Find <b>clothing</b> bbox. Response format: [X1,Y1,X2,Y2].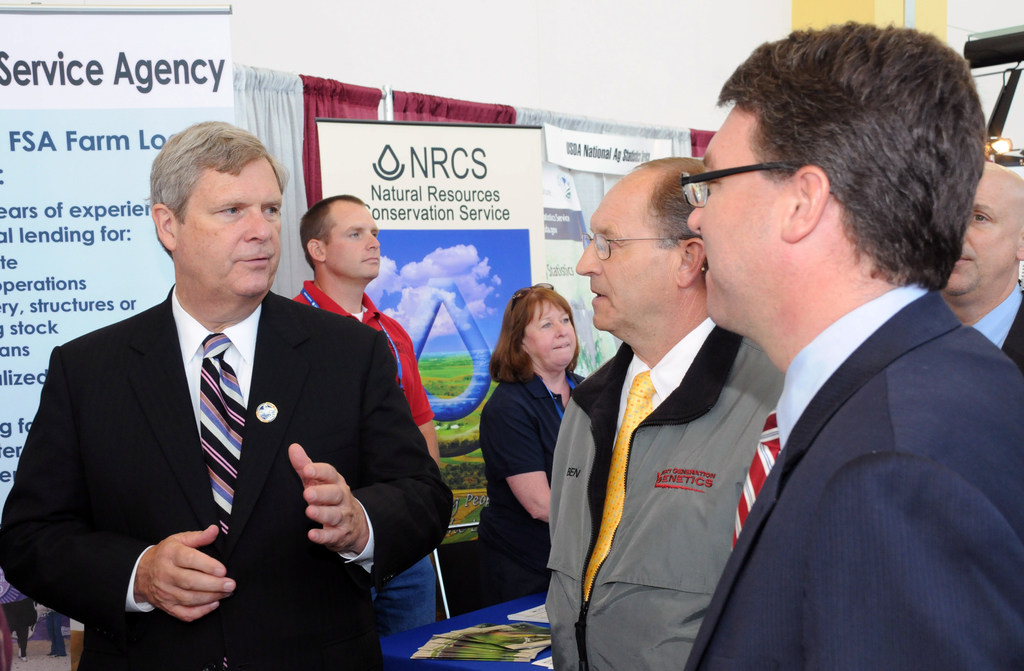
[292,279,432,644].
